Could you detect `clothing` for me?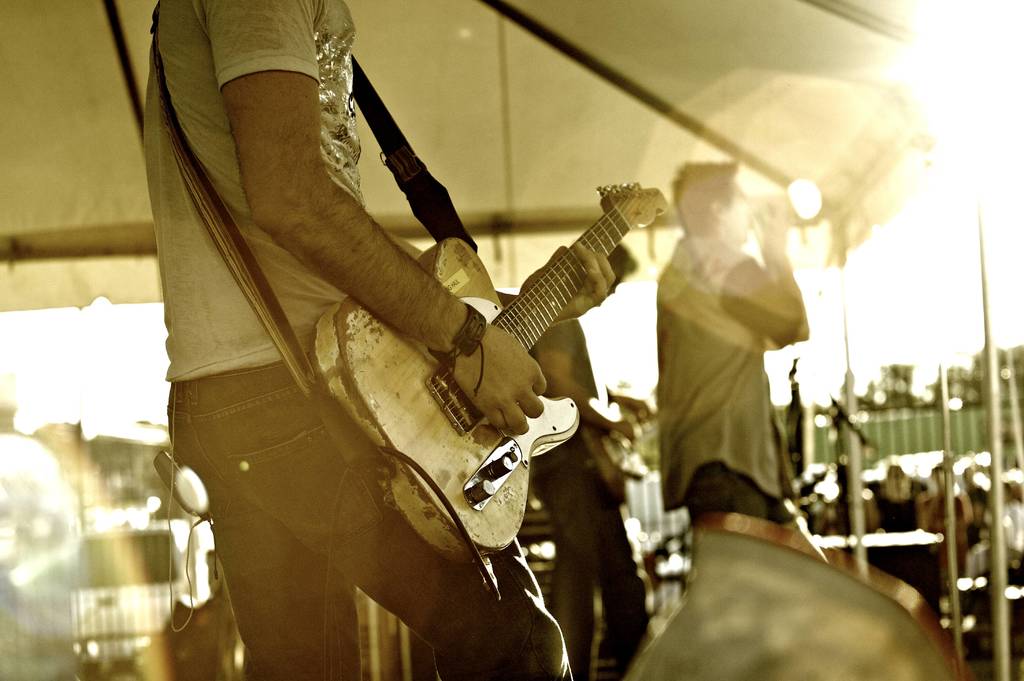
Detection result: [left=650, top=137, right=849, bottom=590].
